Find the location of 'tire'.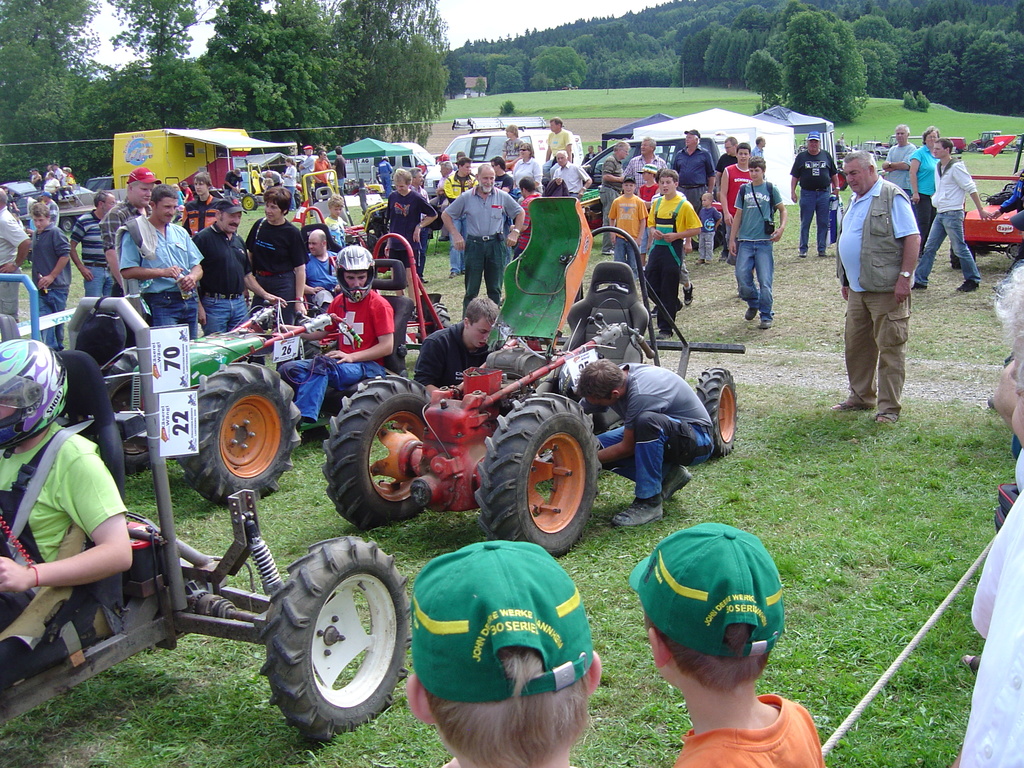
Location: select_region(102, 348, 152, 476).
